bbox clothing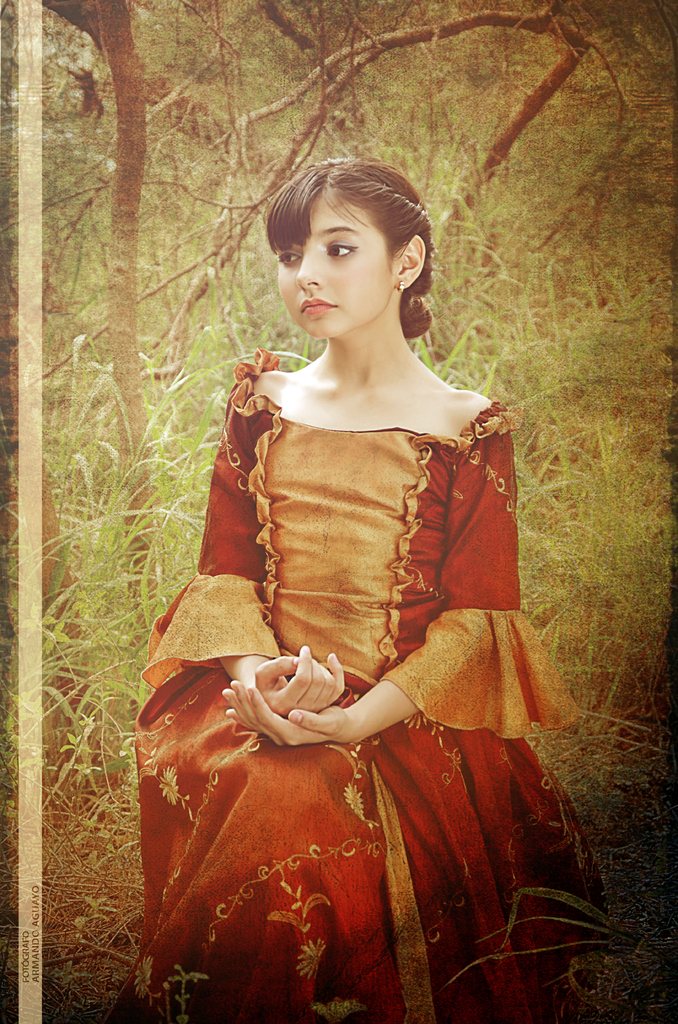
122, 358, 631, 1020
